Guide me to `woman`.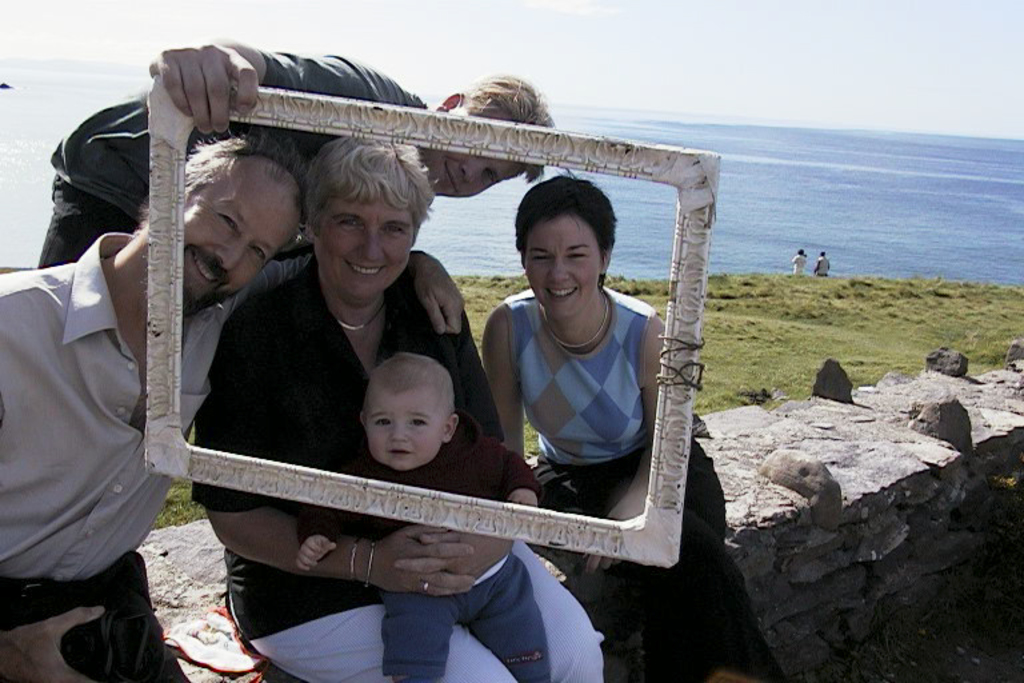
Guidance: <region>187, 140, 615, 682</region>.
